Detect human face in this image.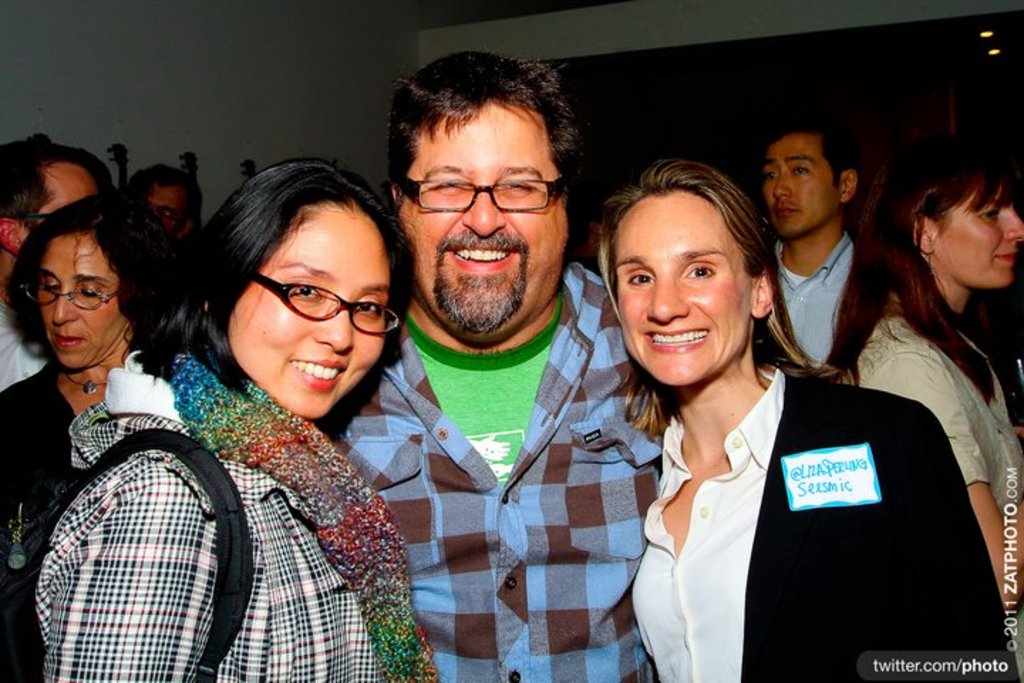
Detection: [left=226, top=196, right=390, bottom=417].
